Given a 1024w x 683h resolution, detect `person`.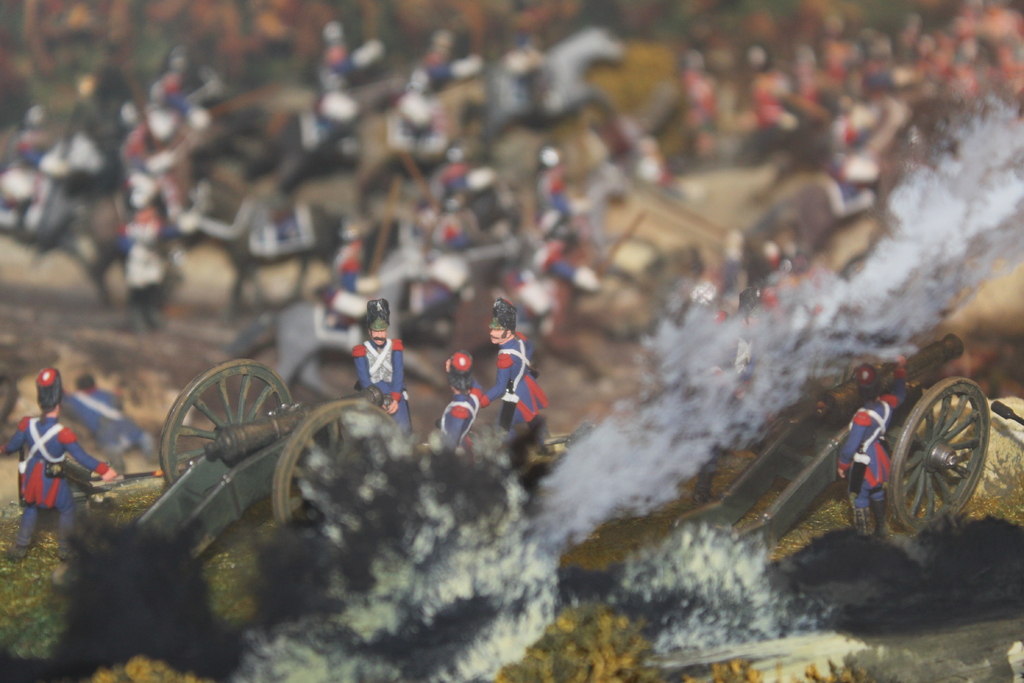
[70, 364, 166, 463].
